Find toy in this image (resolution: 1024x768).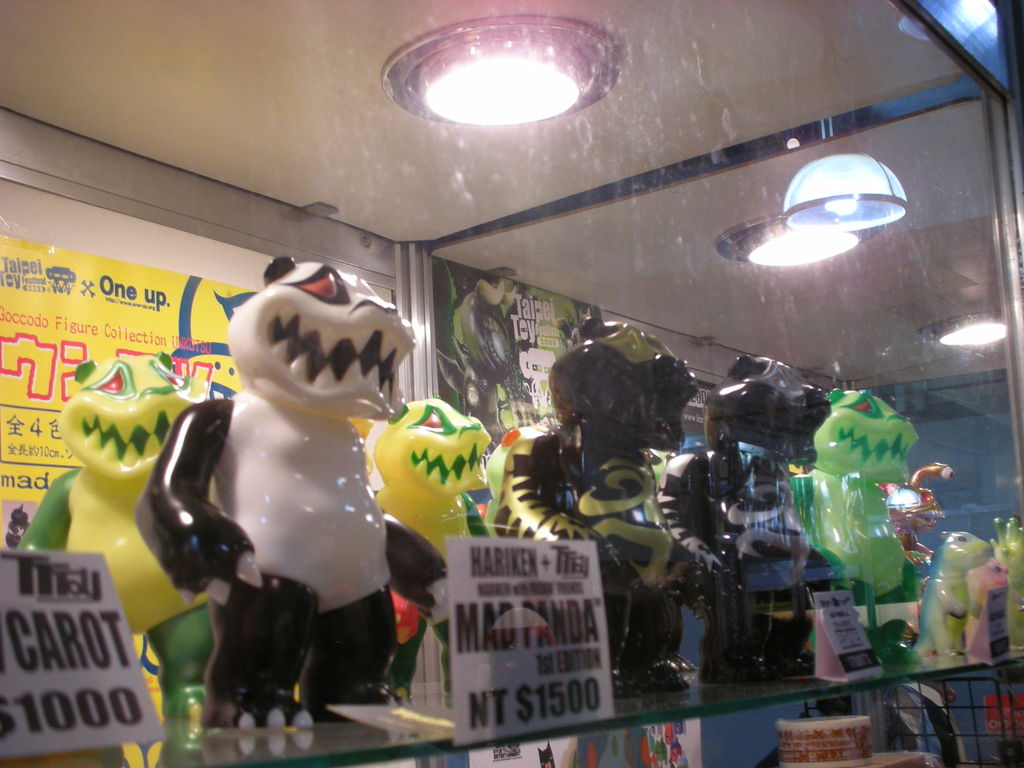
rect(17, 356, 216, 718).
